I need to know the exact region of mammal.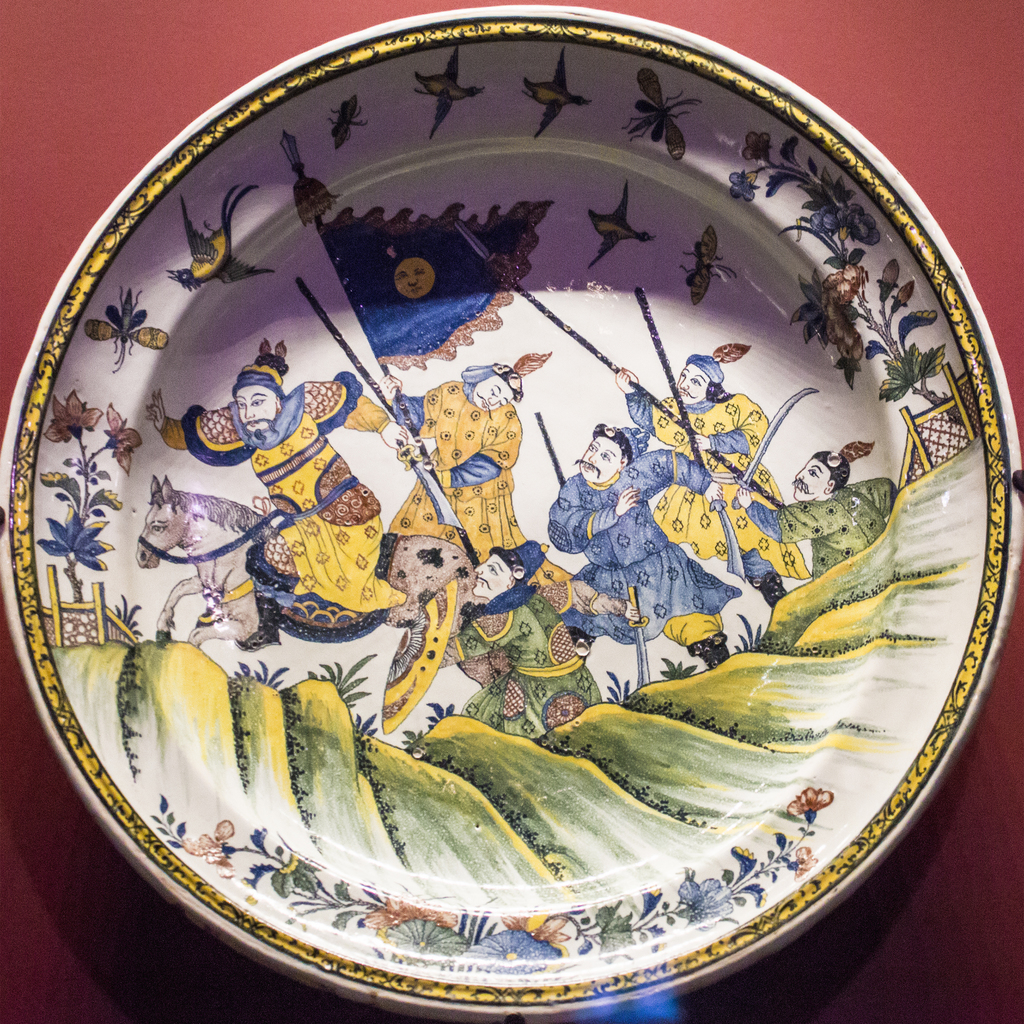
Region: x1=555, y1=421, x2=720, y2=662.
